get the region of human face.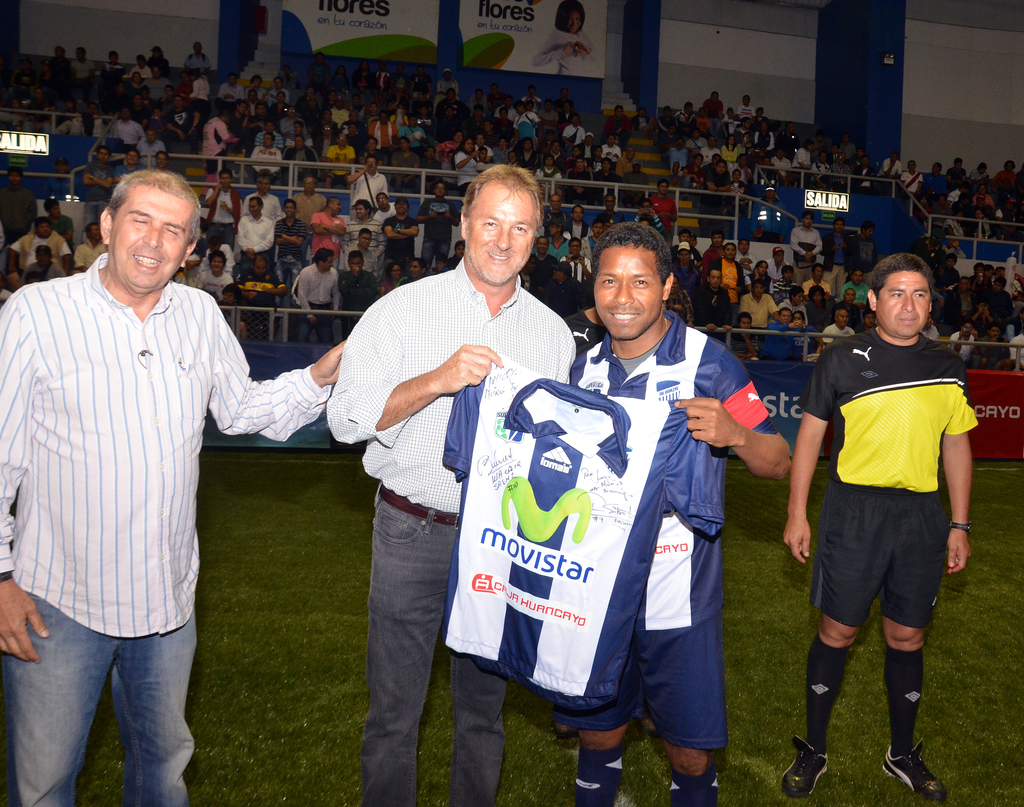
box=[418, 68, 423, 76].
